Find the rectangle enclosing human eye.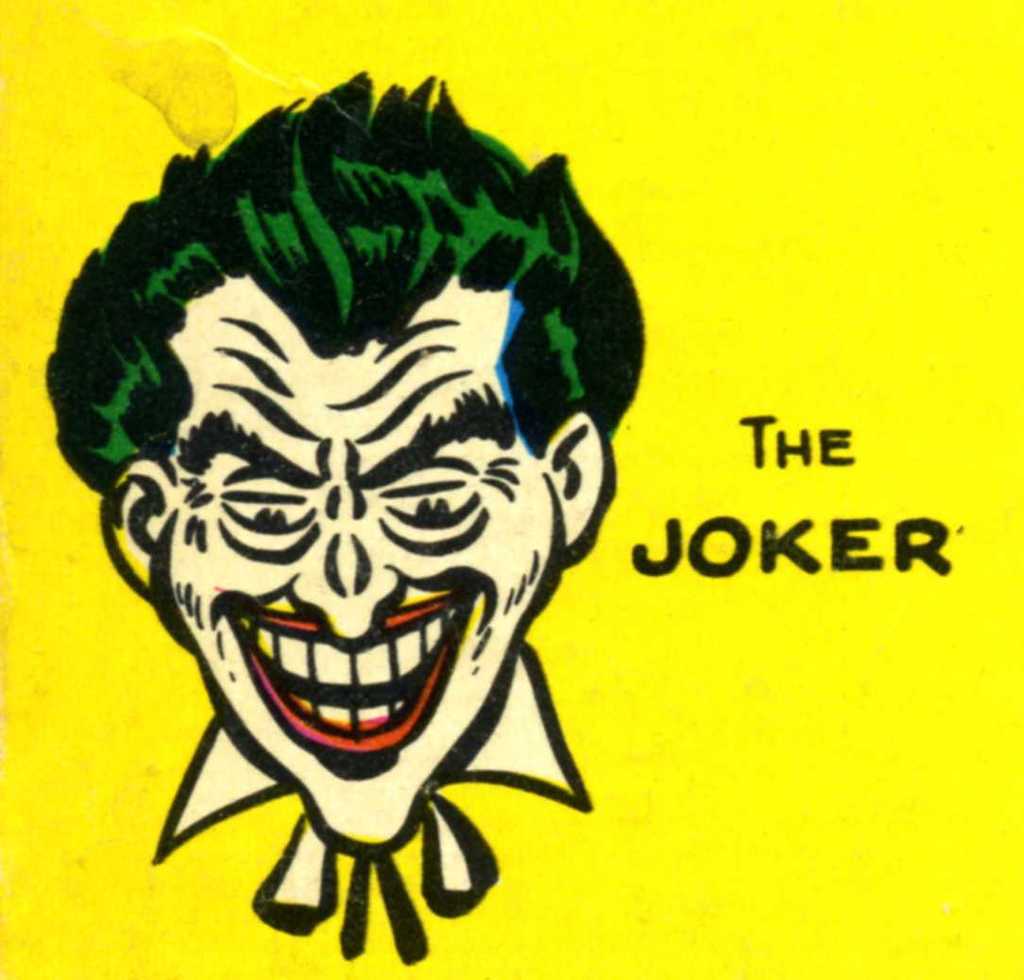
<bbox>371, 470, 483, 542</bbox>.
